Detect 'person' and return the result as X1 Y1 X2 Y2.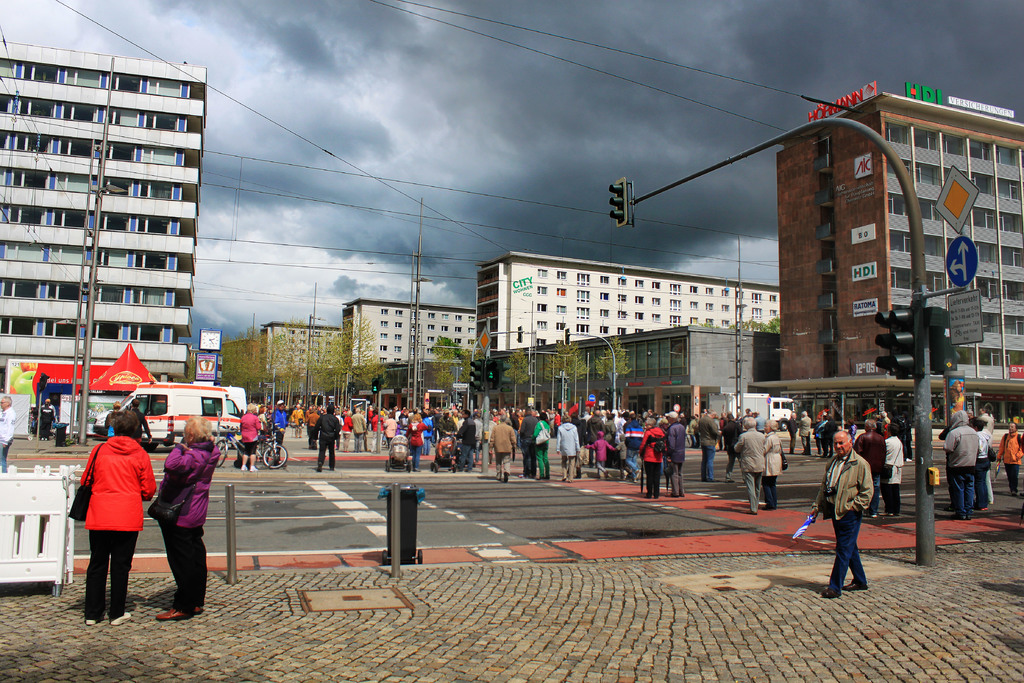
159 419 219 616.
